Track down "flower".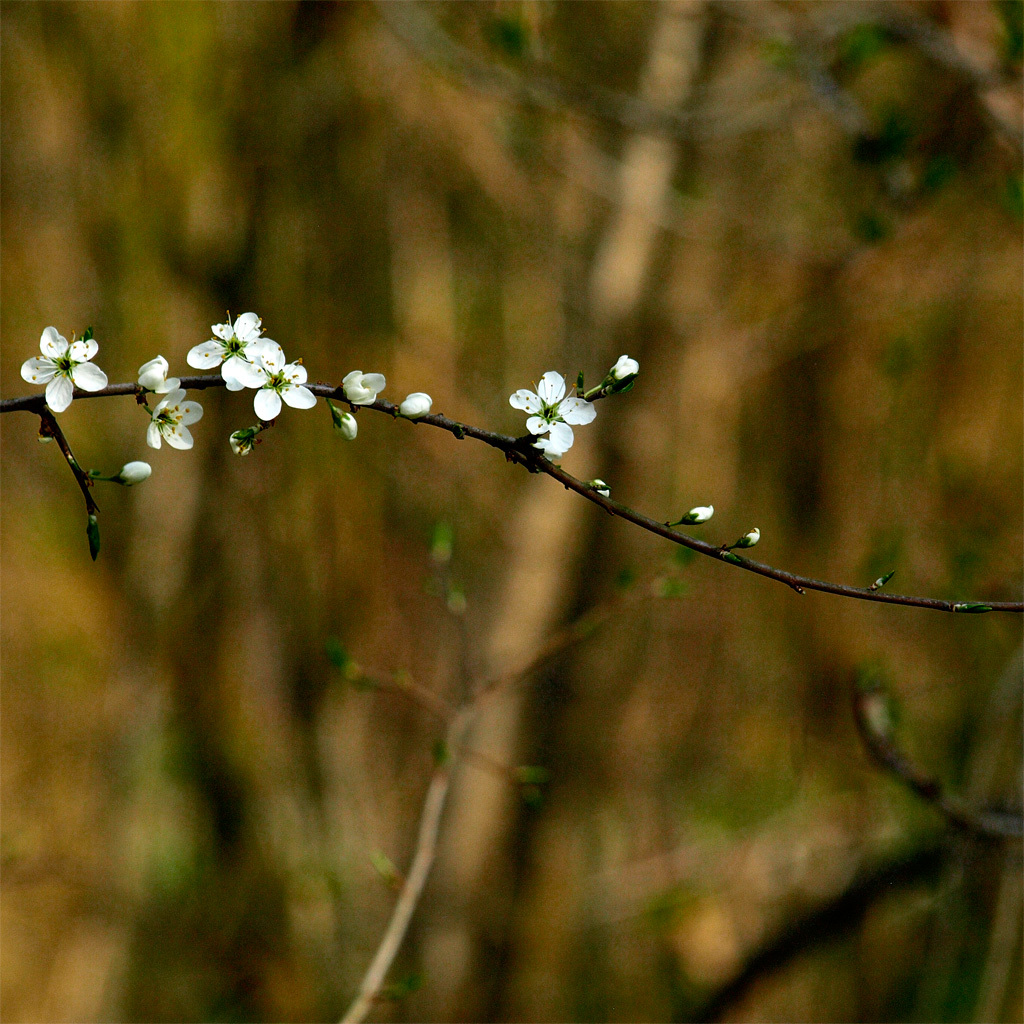
Tracked to 229/336/318/419.
